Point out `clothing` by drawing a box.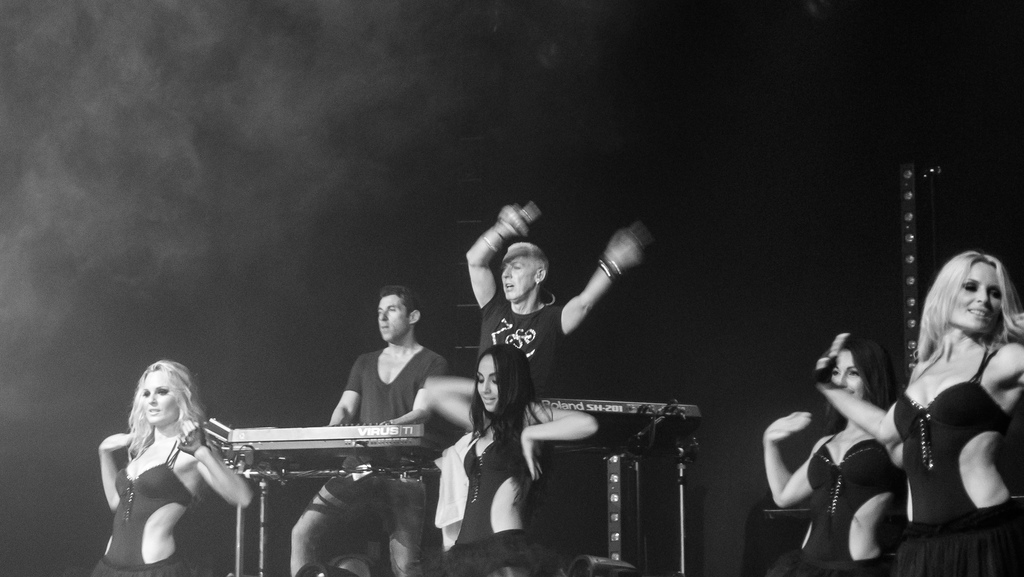
(440,419,539,576).
